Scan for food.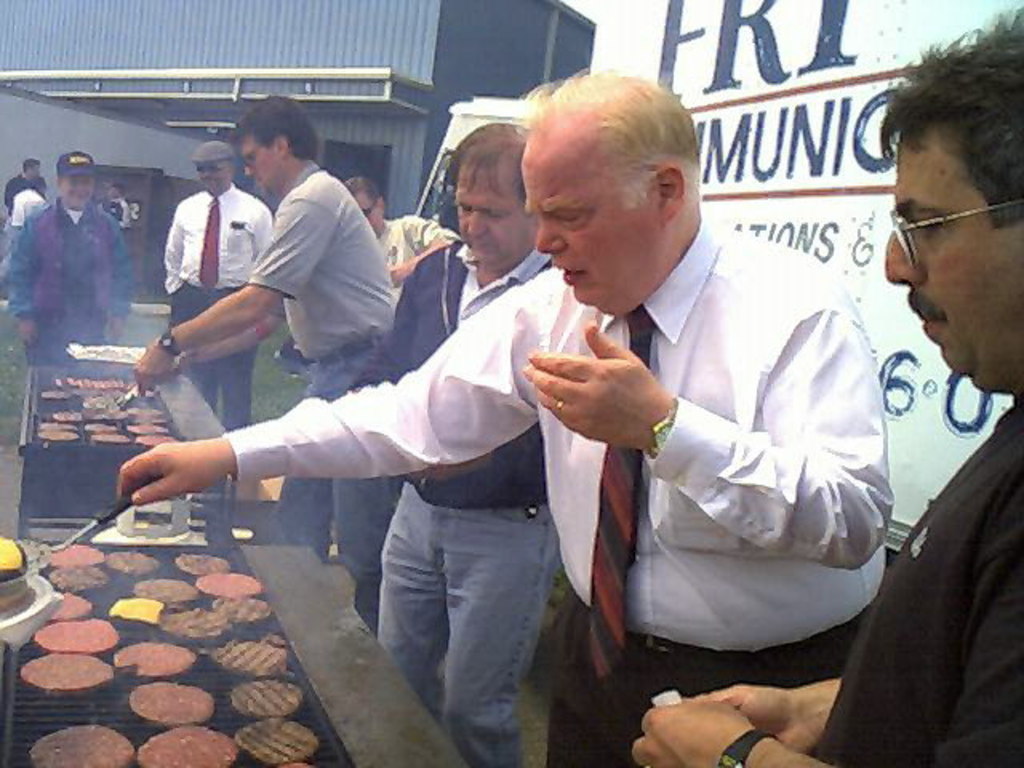
Scan result: <region>275, 758, 318, 766</region>.
